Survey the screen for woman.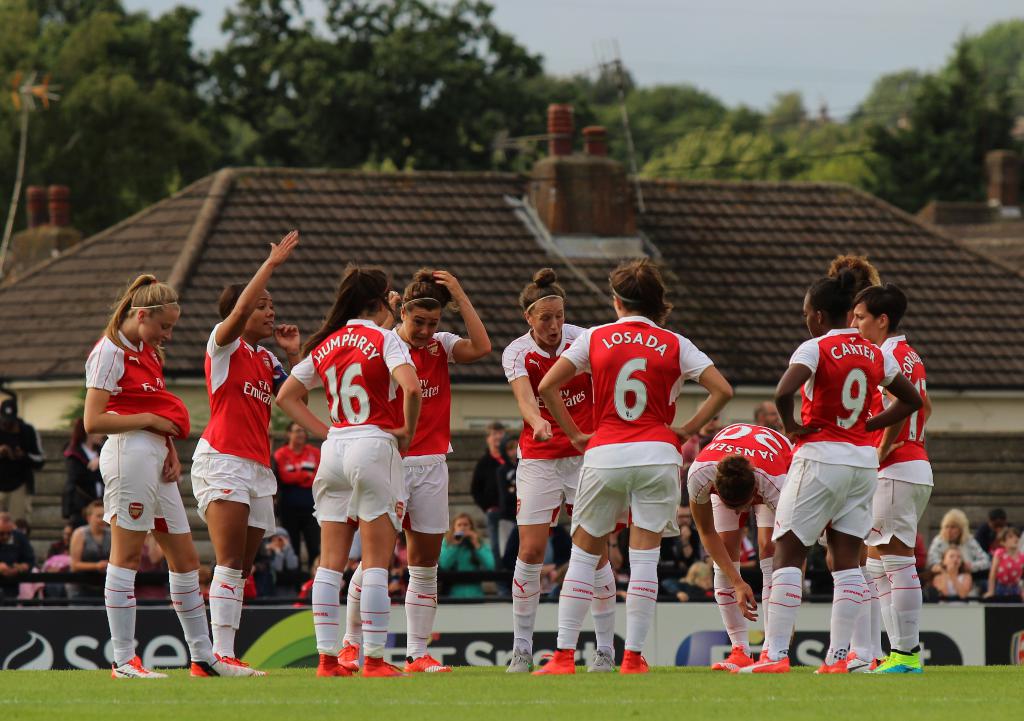
Survey found: (left=500, top=267, right=617, bottom=678).
